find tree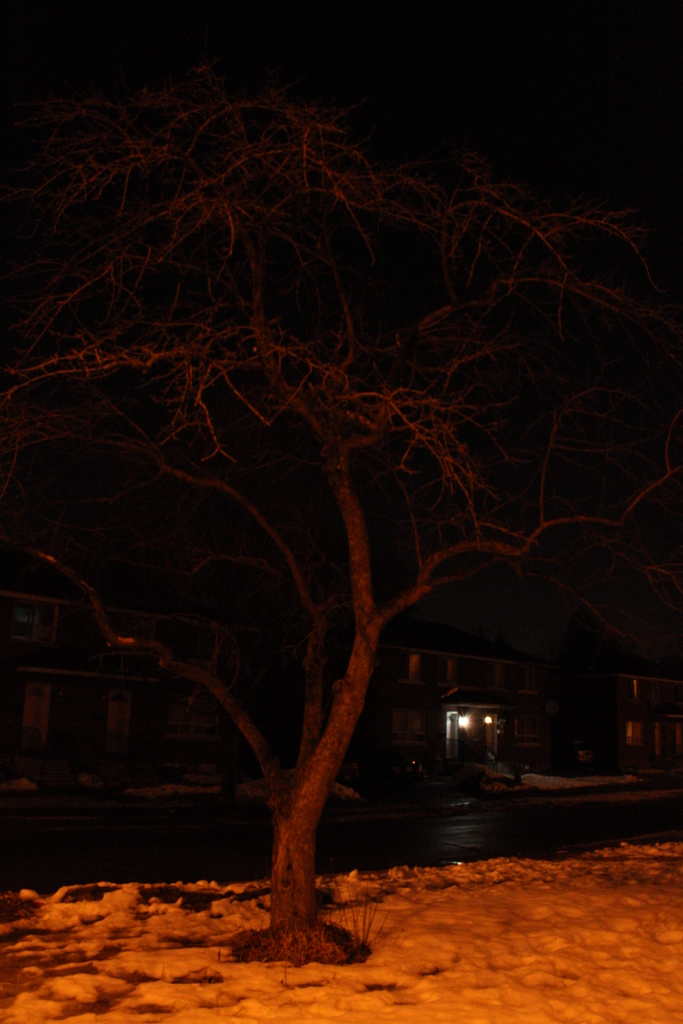
[29,44,648,925]
